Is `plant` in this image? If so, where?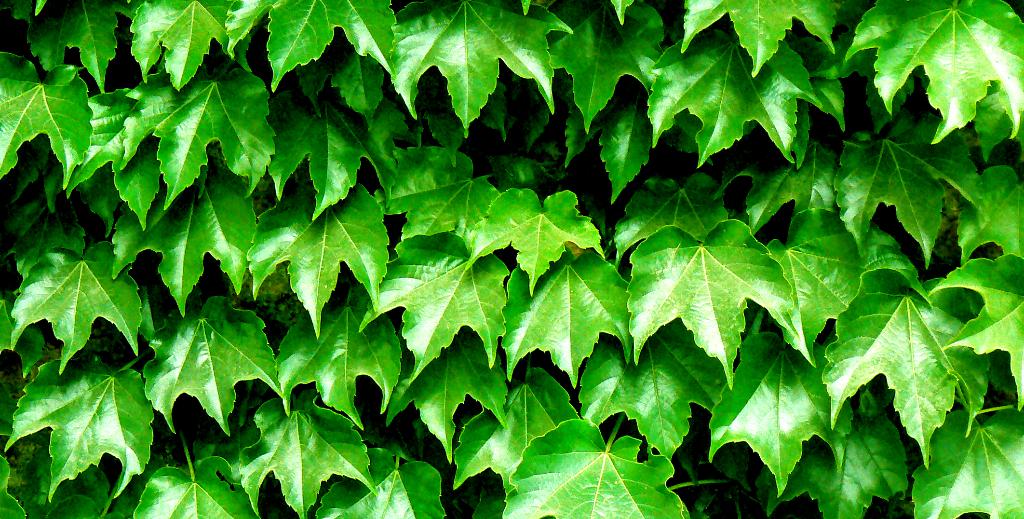
Yes, at (0,1,1022,518).
